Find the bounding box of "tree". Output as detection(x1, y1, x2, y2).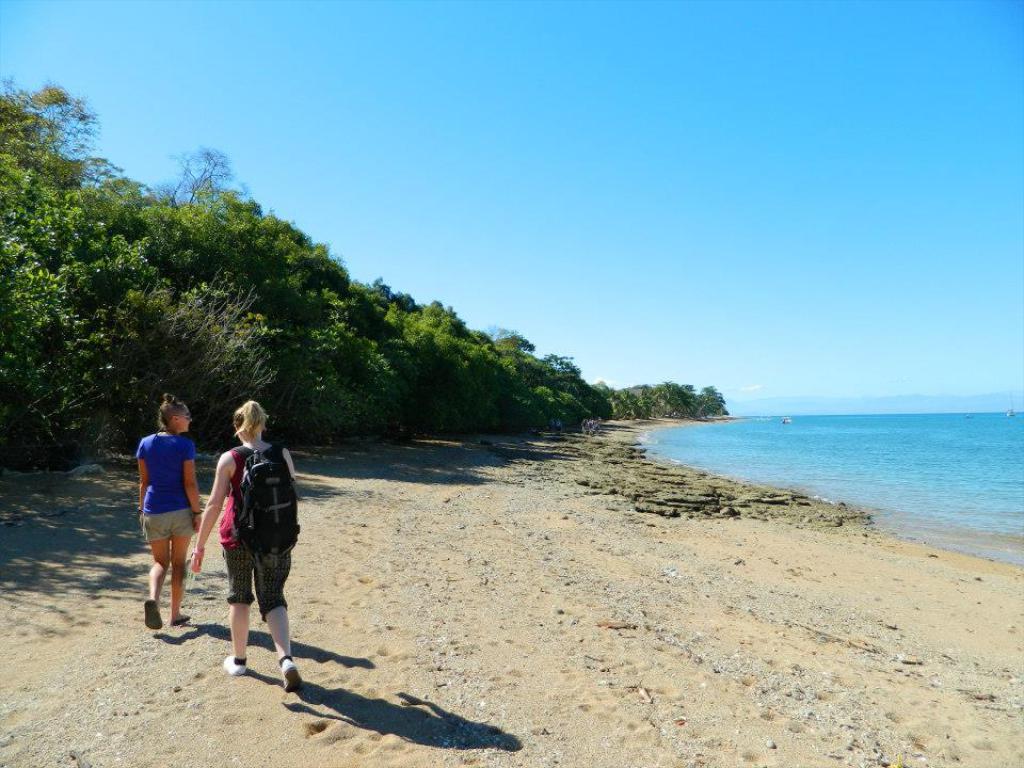
detection(0, 217, 142, 480).
